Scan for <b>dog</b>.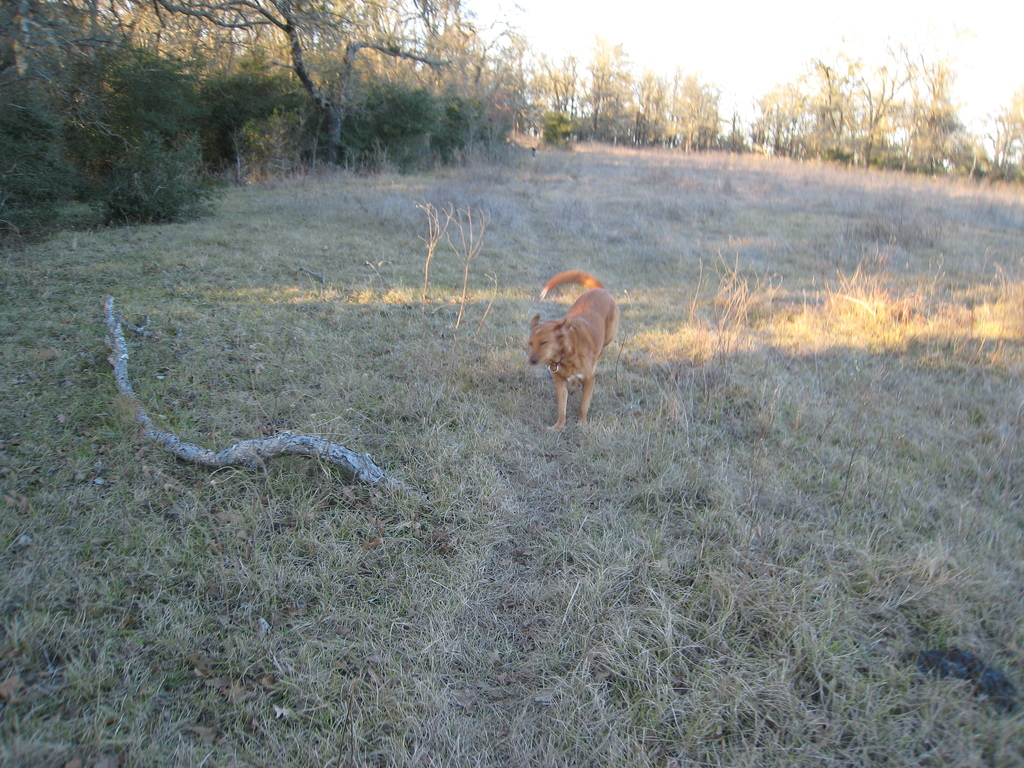
Scan result: box=[525, 268, 622, 428].
